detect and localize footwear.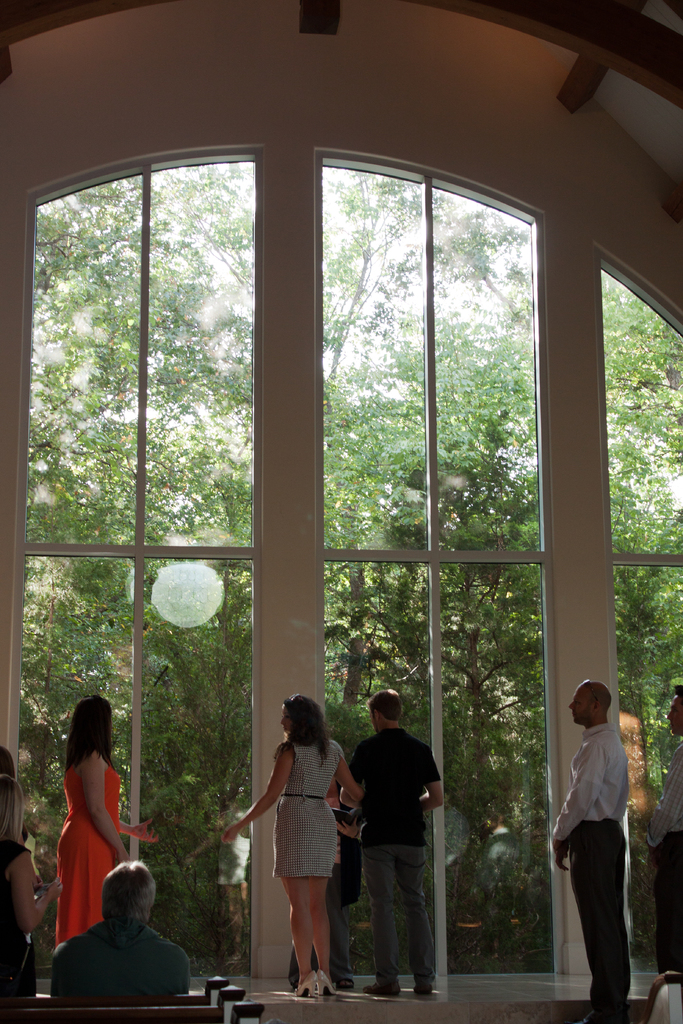
Localized at 410, 979, 436, 998.
